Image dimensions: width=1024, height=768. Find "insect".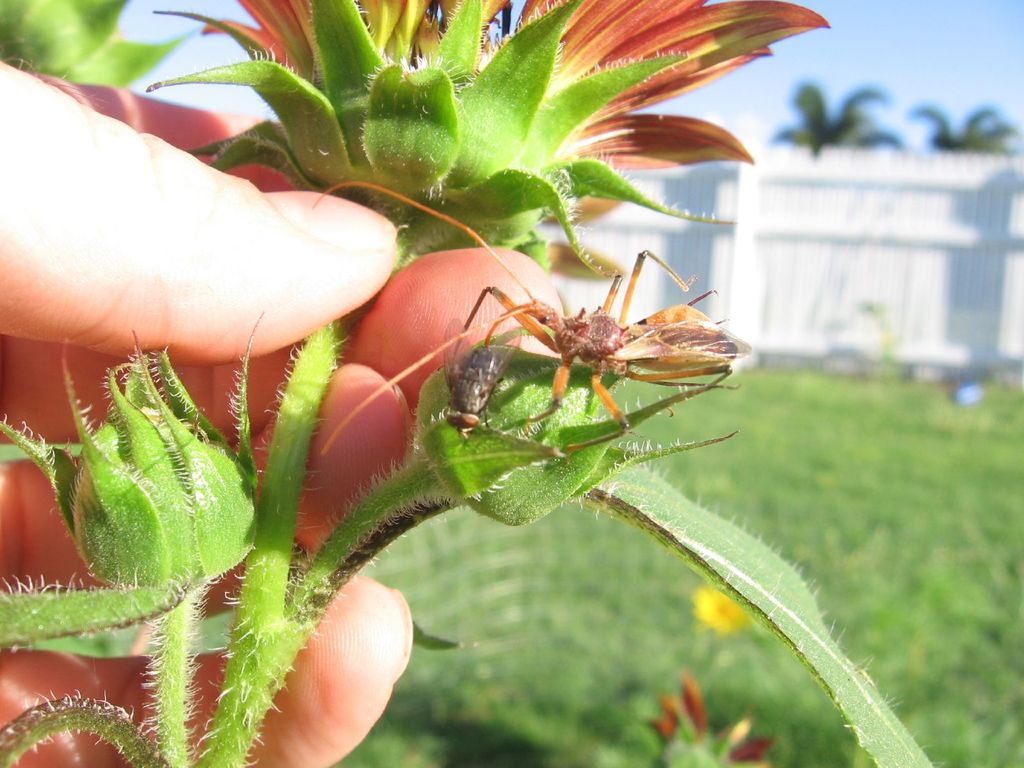
<bbox>310, 186, 753, 466</bbox>.
